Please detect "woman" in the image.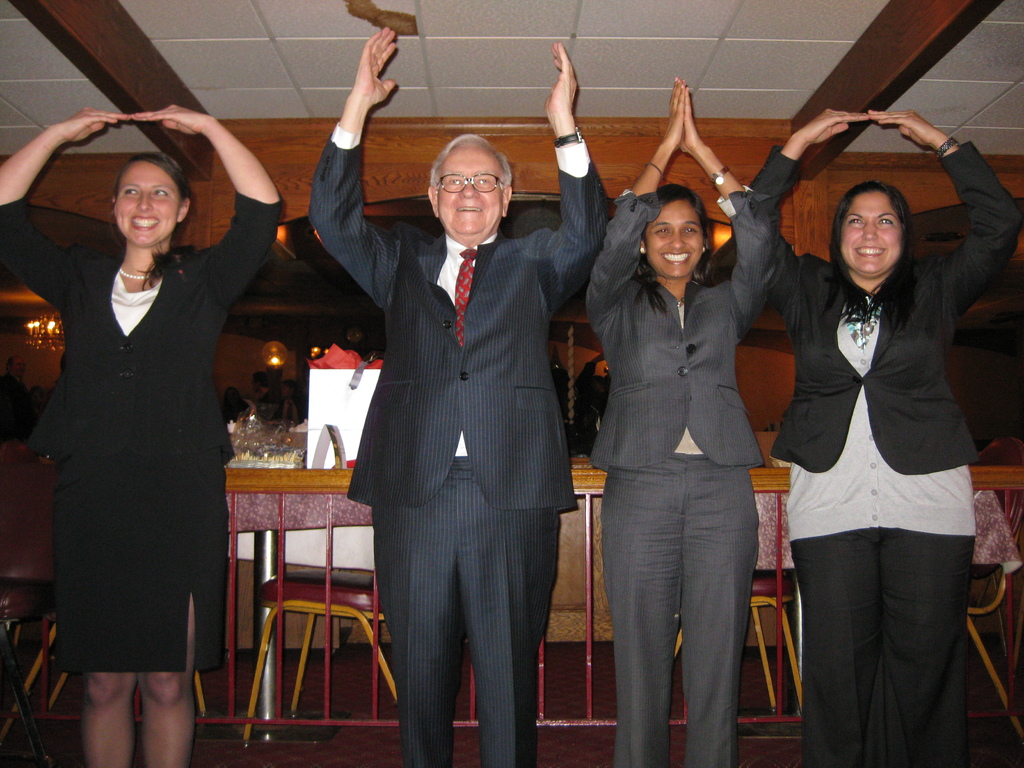
BBox(0, 106, 288, 767).
